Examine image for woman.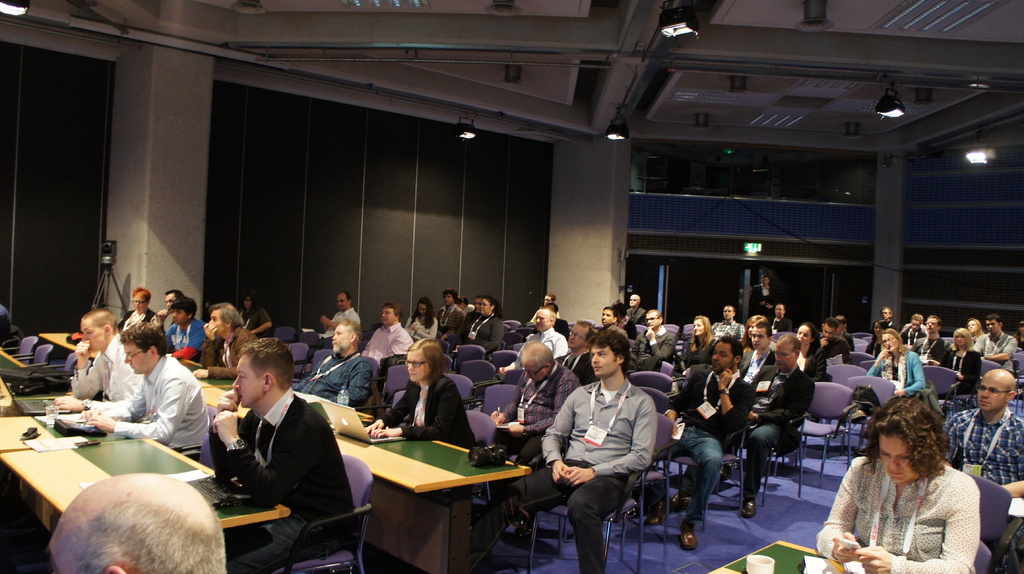
Examination result: region(461, 295, 502, 352).
